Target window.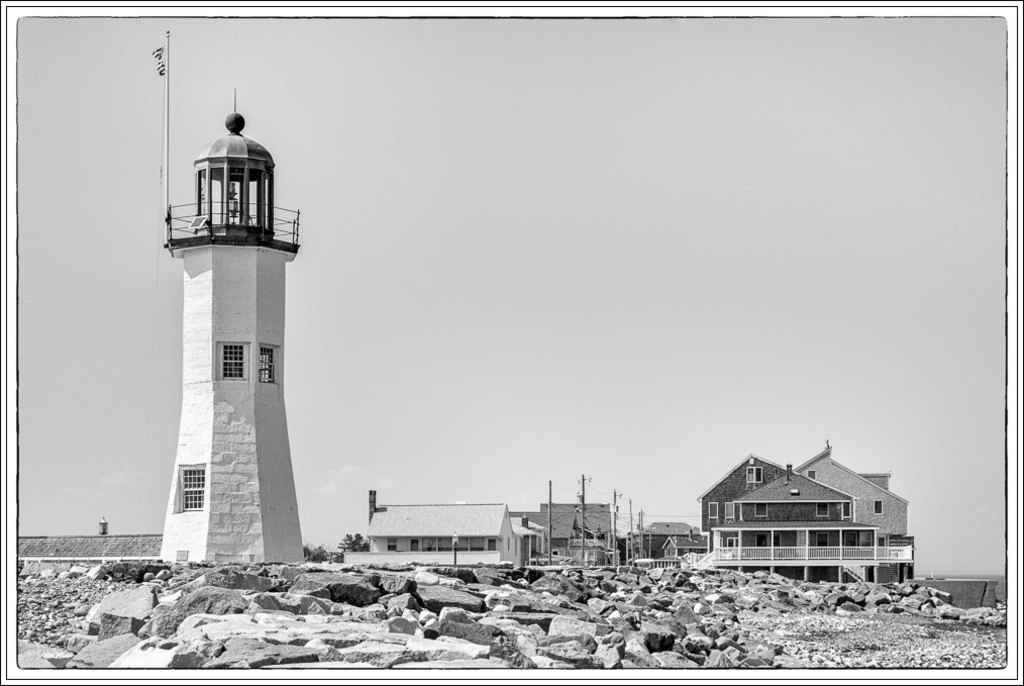
Target region: (180, 463, 204, 507).
